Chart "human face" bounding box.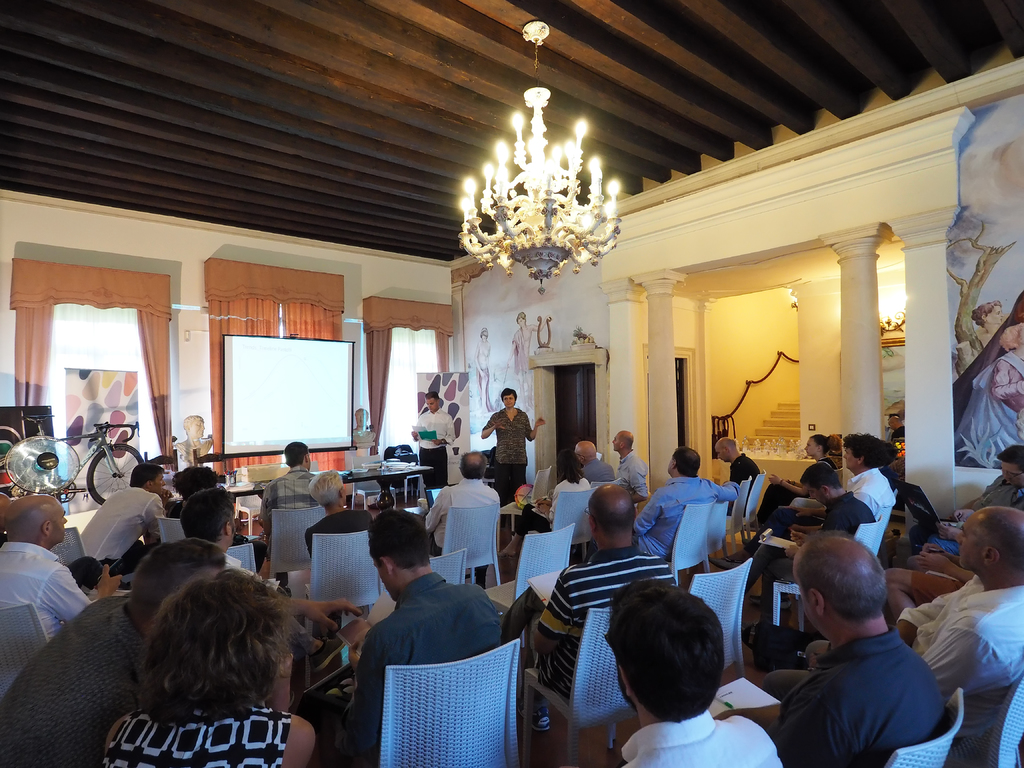
Charted: {"x1": 58, "y1": 504, "x2": 68, "y2": 543}.
